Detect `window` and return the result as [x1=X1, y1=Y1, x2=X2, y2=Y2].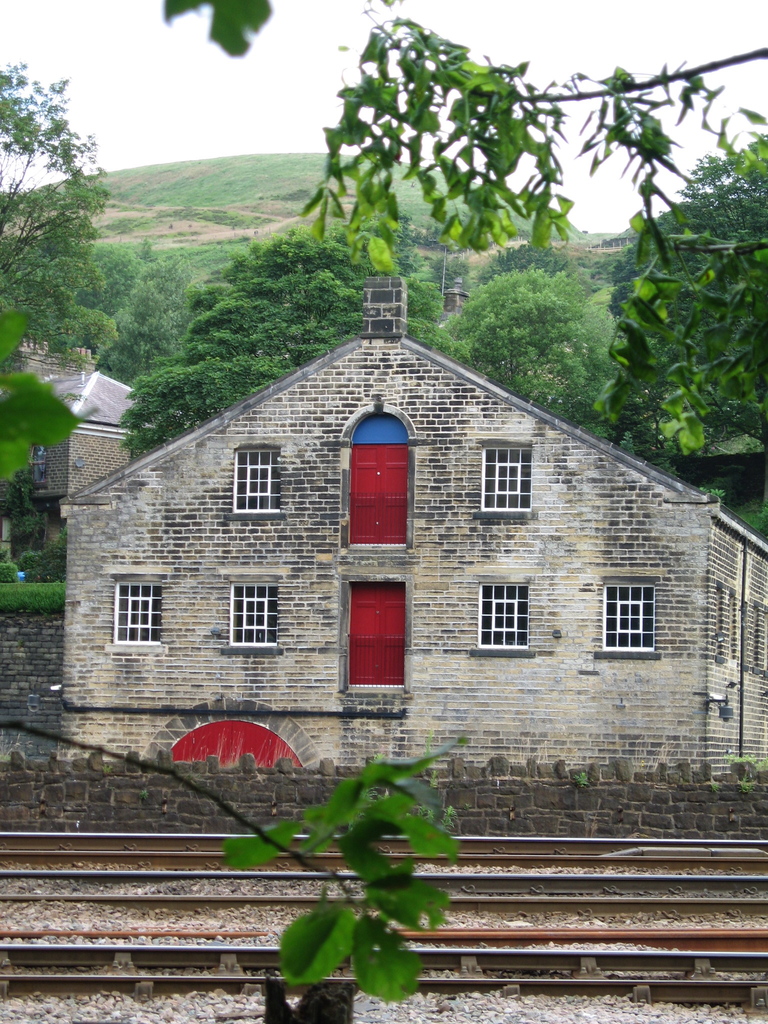
[x1=226, y1=445, x2=287, y2=518].
